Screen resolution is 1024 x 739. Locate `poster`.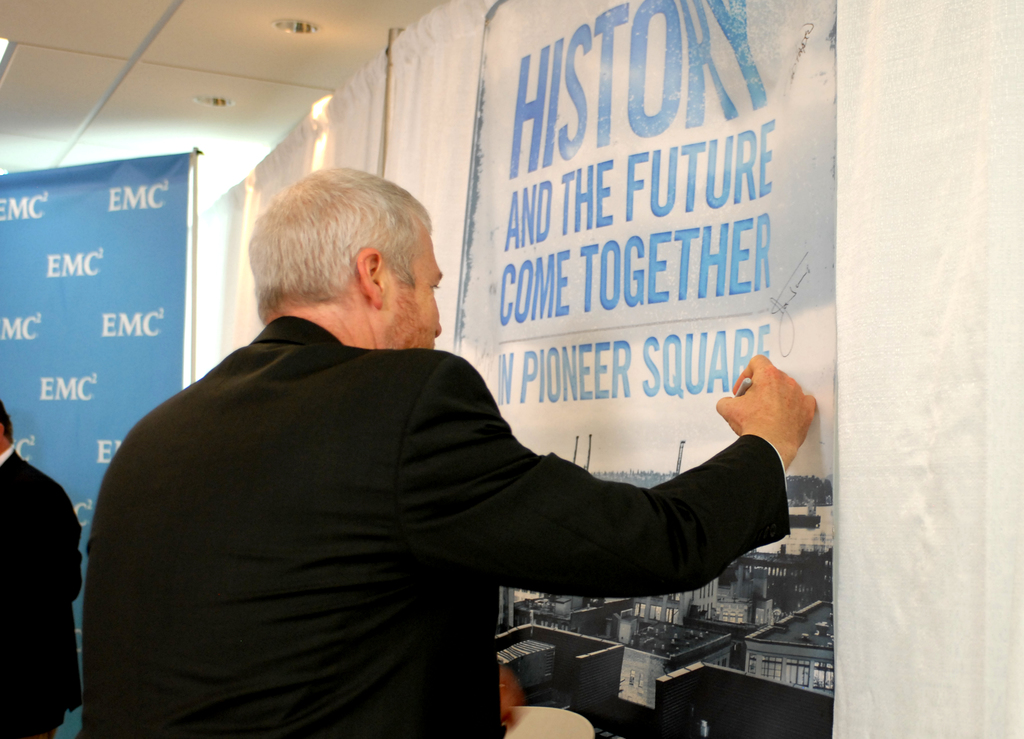
[451, 0, 841, 538].
